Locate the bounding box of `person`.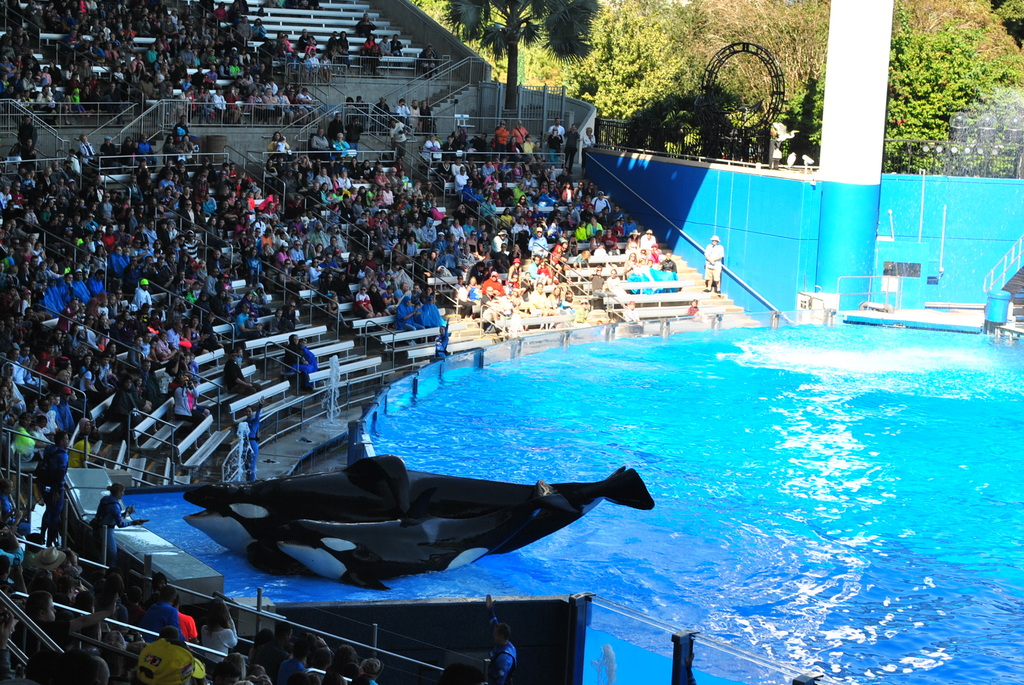
Bounding box: 655/258/681/294.
